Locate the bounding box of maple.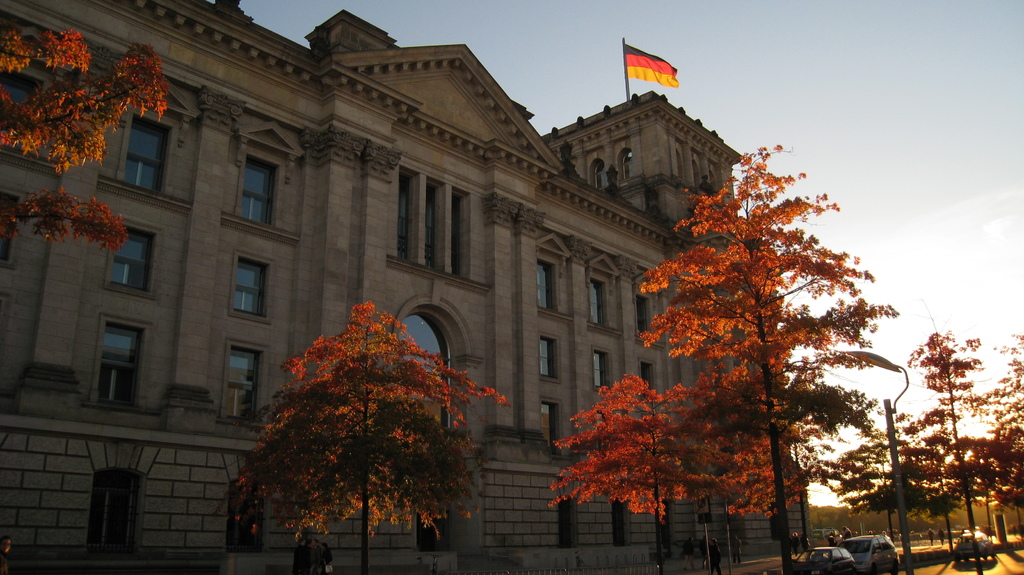
Bounding box: (548,126,900,574).
